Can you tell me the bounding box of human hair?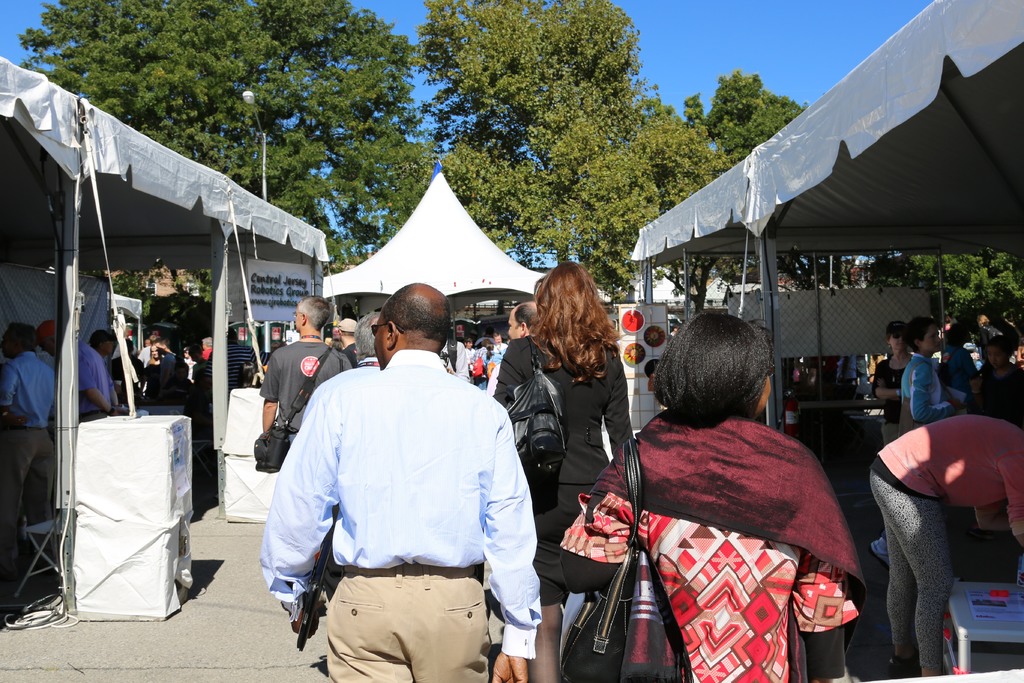
bbox(385, 289, 449, 347).
